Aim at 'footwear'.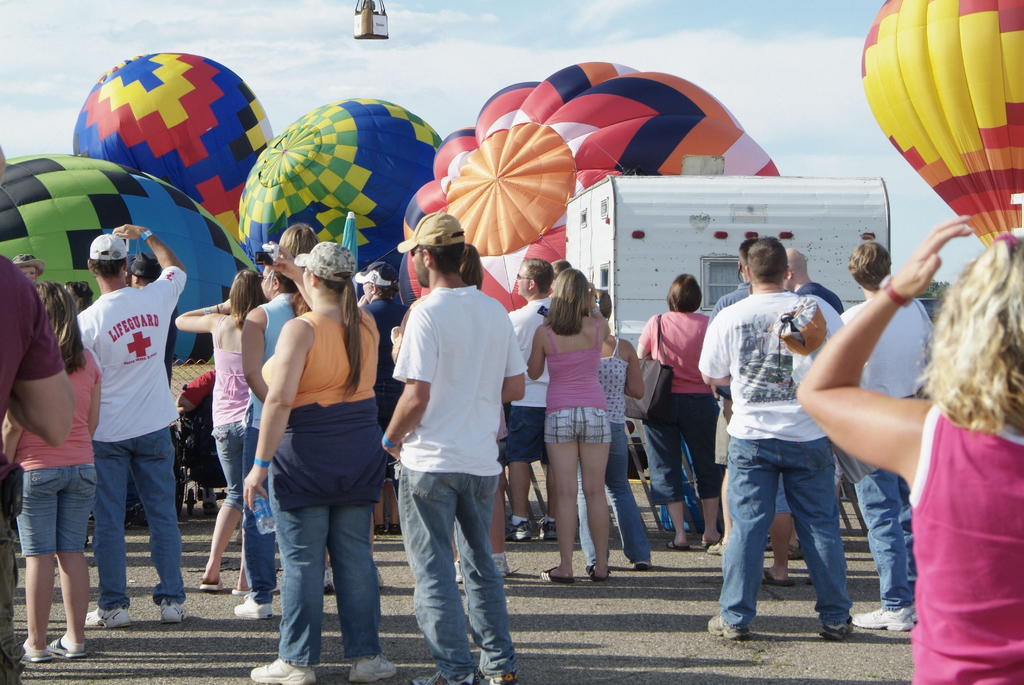
Aimed at 495,558,511,581.
